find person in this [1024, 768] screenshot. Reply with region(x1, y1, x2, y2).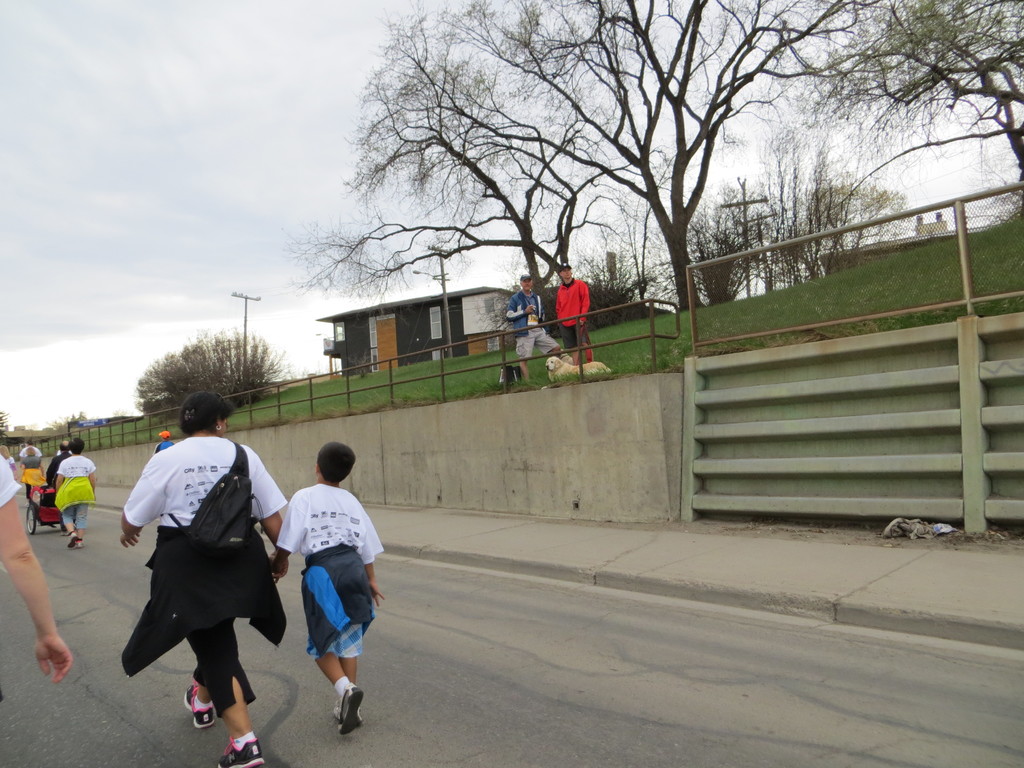
region(117, 388, 291, 767).
